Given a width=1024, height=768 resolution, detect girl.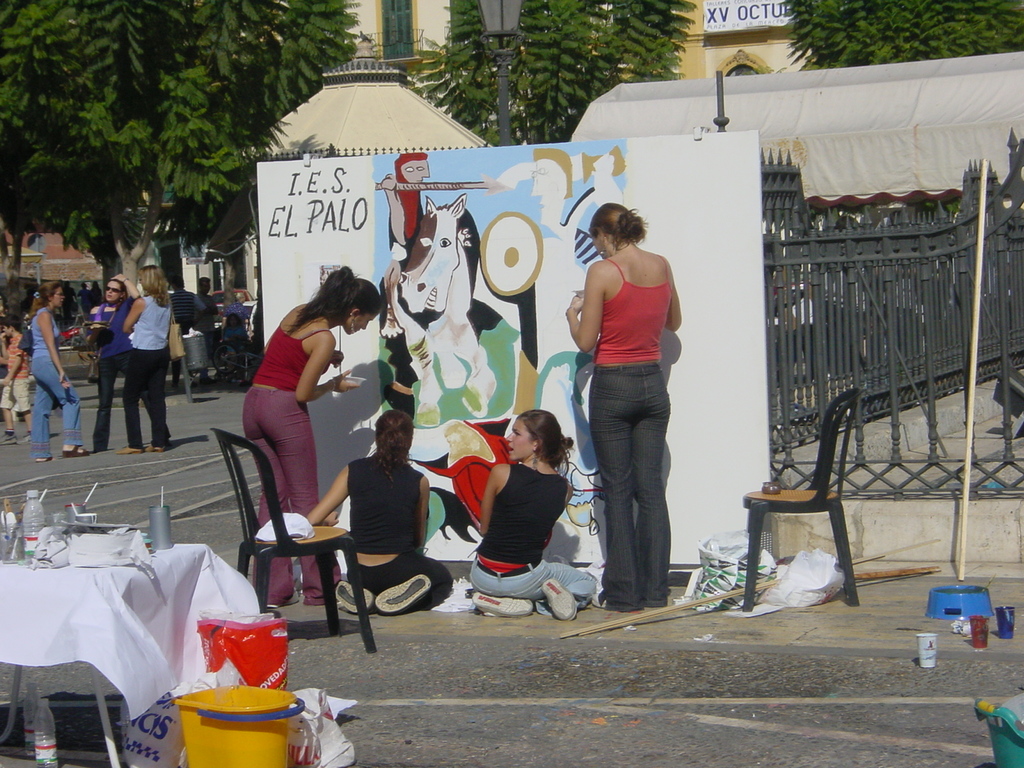
22, 274, 90, 466.
